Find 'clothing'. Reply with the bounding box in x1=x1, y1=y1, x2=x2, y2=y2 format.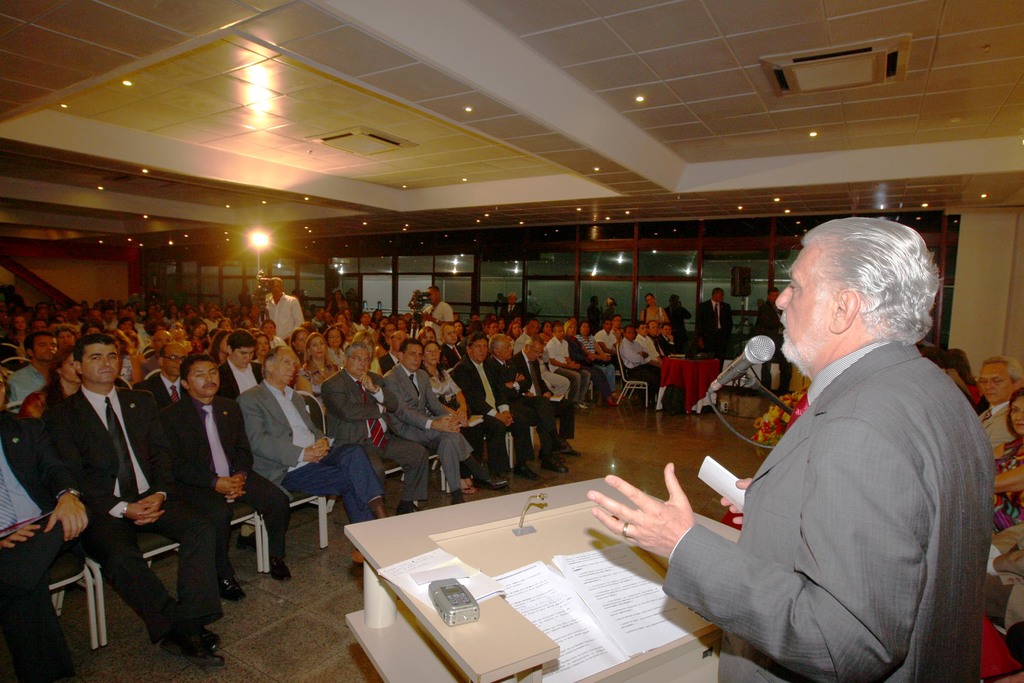
x1=486, y1=353, x2=557, y2=453.
